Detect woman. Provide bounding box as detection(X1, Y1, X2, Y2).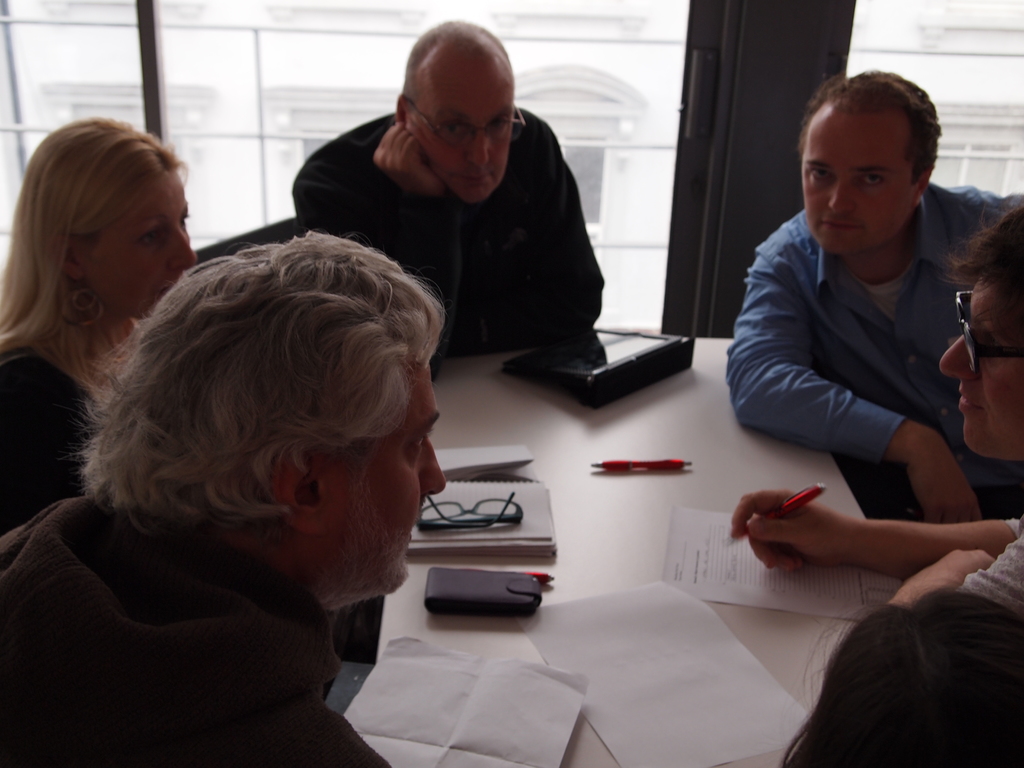
detection(715, 68, 1005, 525).
